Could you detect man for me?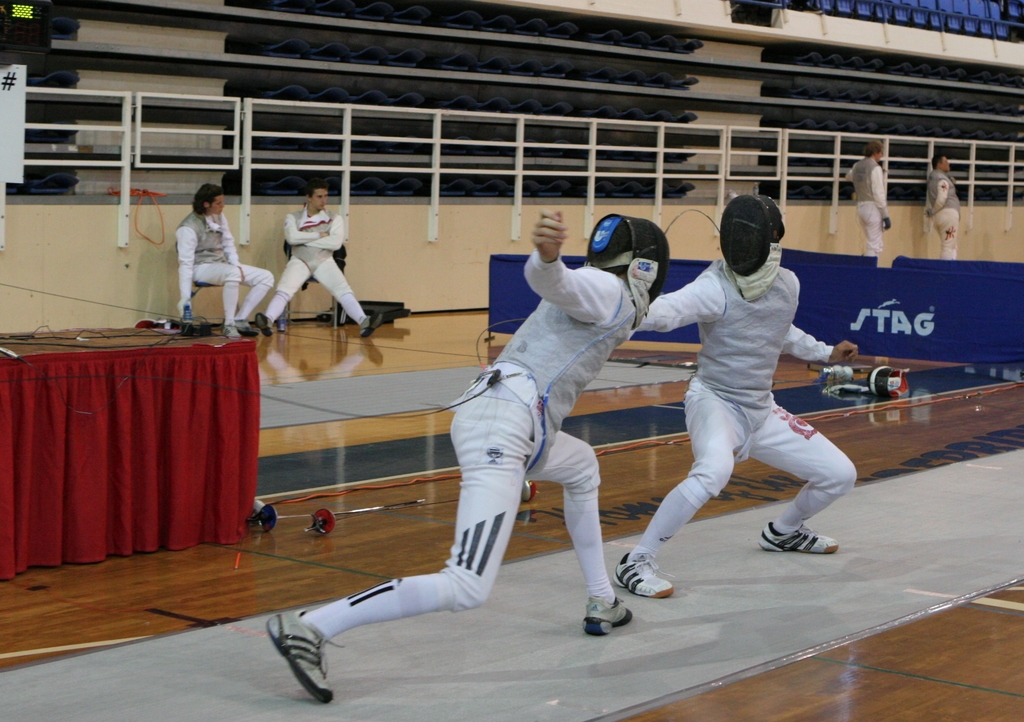
Detection result: x1=928 y1=158 x2=961 y2=260.
